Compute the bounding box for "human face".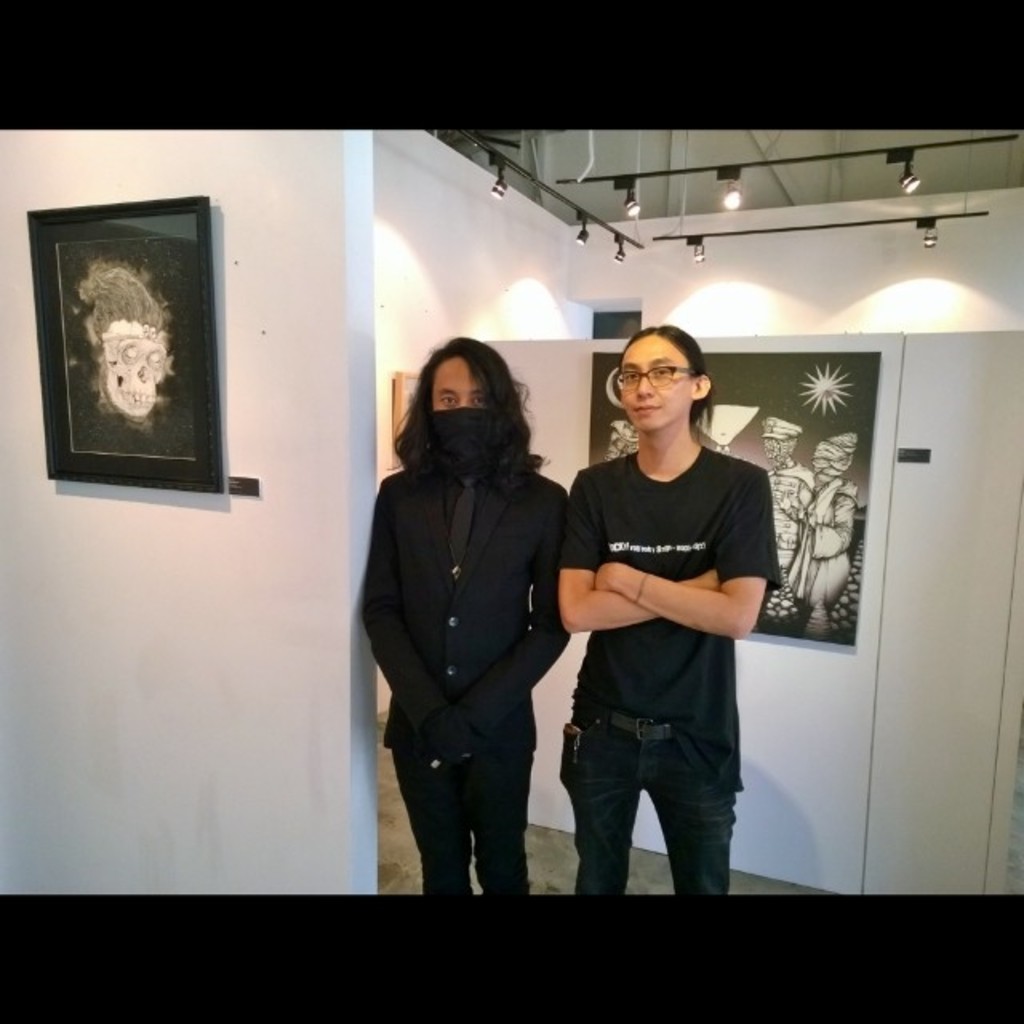
616/338/693/432.
